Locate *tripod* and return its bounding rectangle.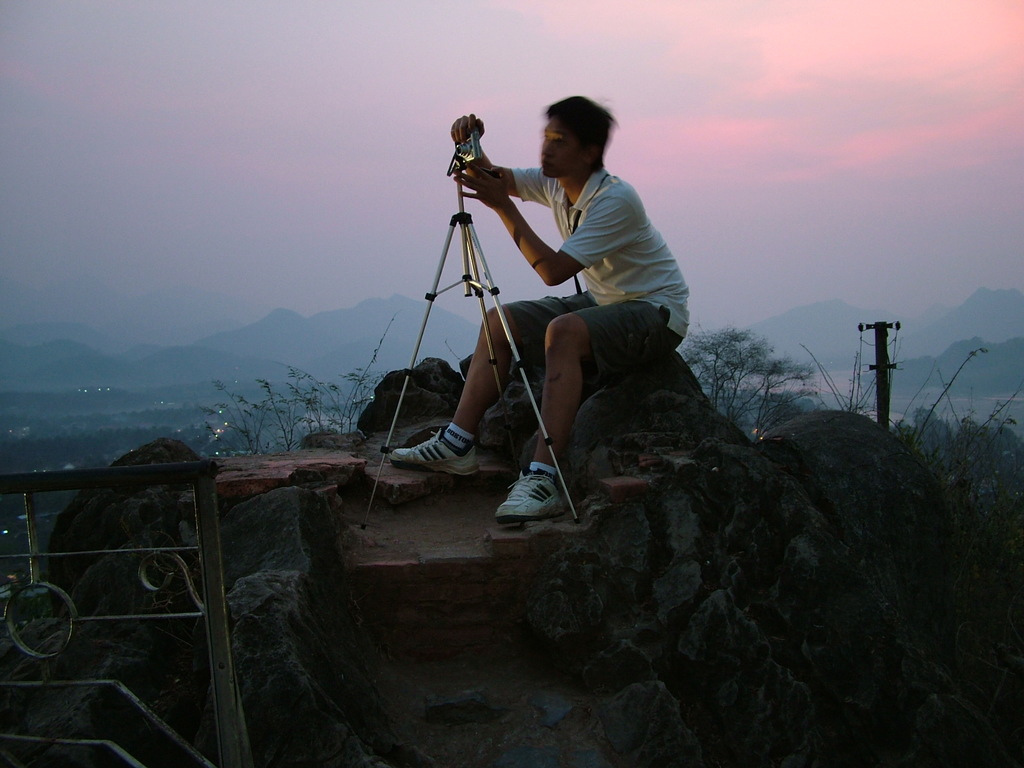
box=[363, 209, 580, 533].
